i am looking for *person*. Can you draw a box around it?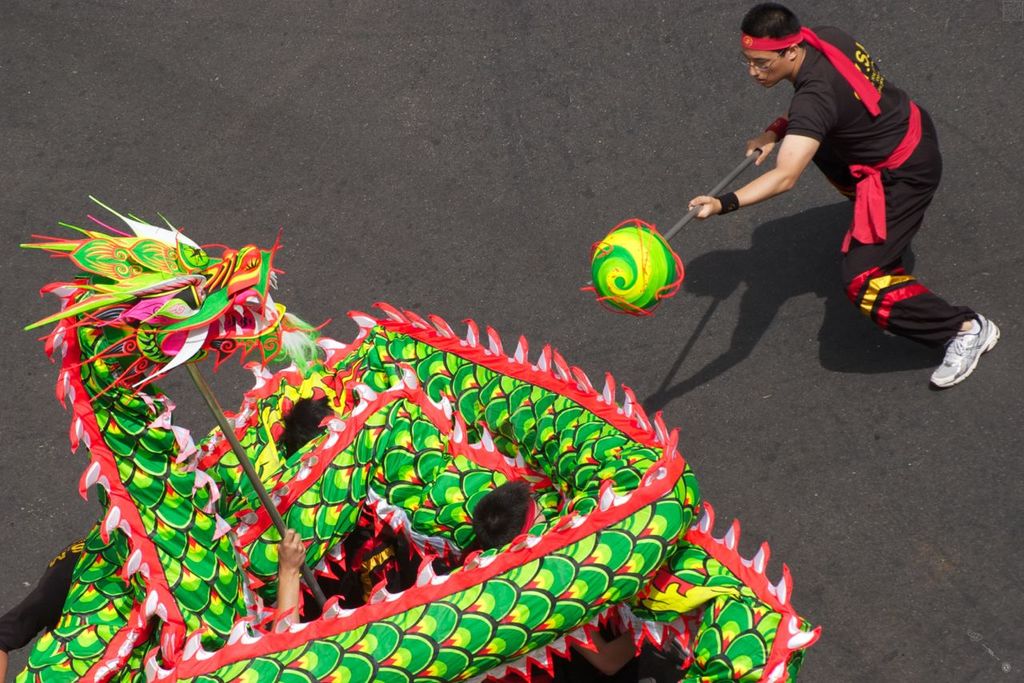
Sure, the bounding box is <region>686, 0, 1005, 397</region>.
